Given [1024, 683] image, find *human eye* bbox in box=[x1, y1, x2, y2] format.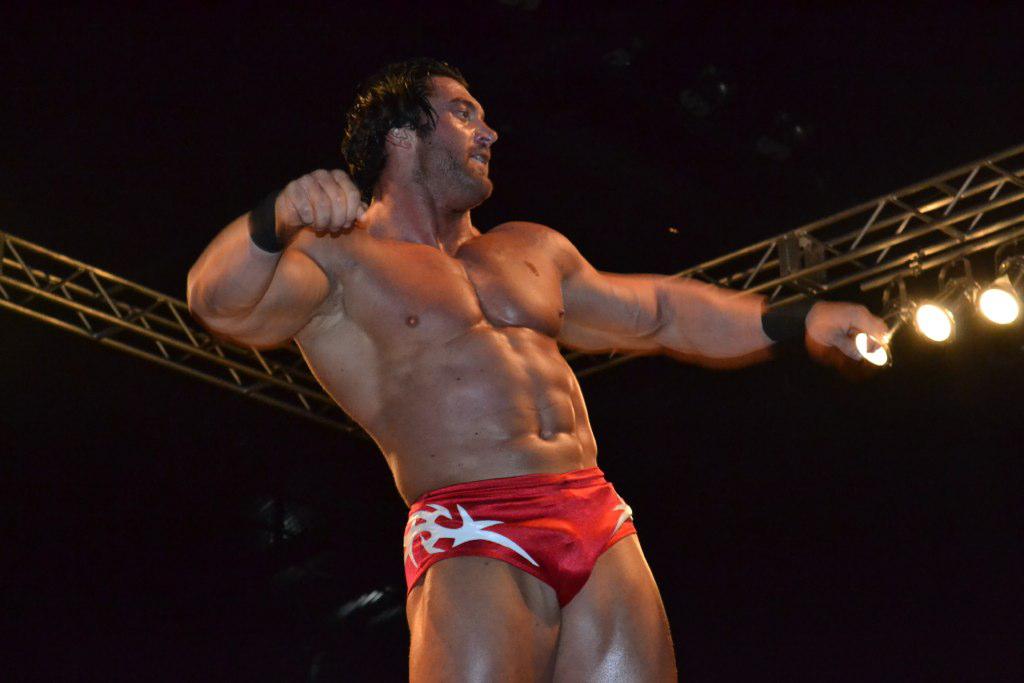
box=[454, 108, 468, 121].
